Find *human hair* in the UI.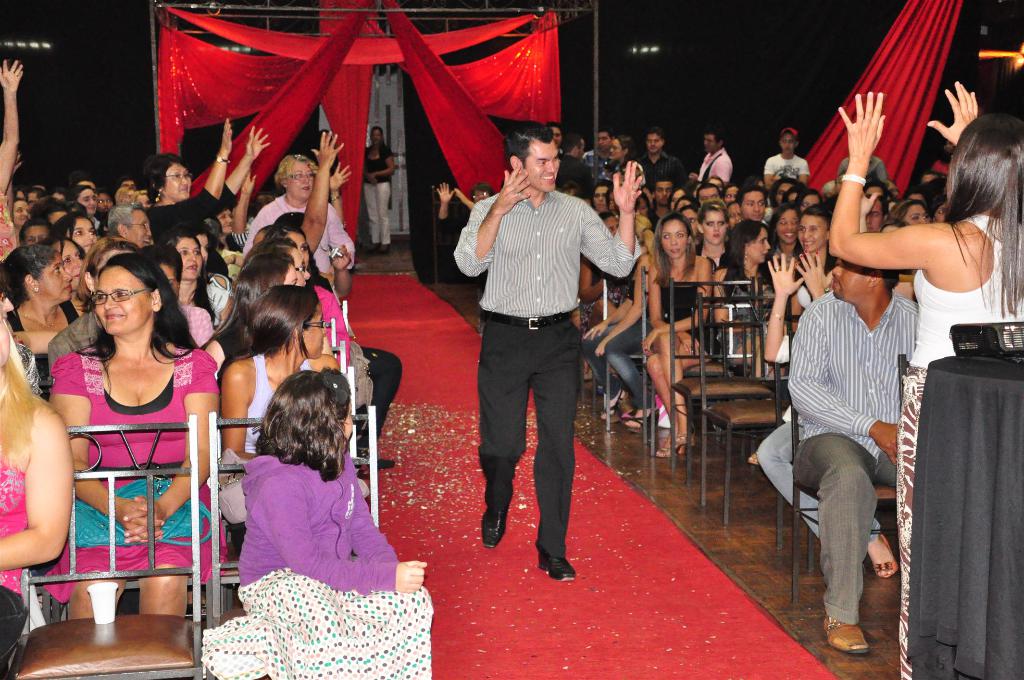
UI element at 138,243,184,283.
